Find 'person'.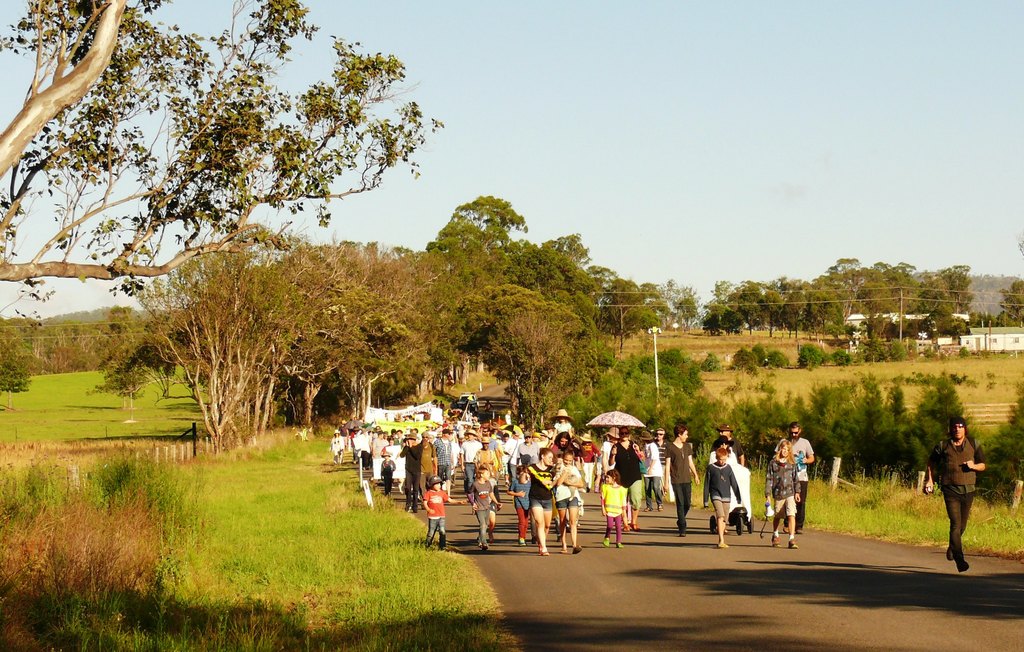
bbox=[776, 423, 814, 535].
